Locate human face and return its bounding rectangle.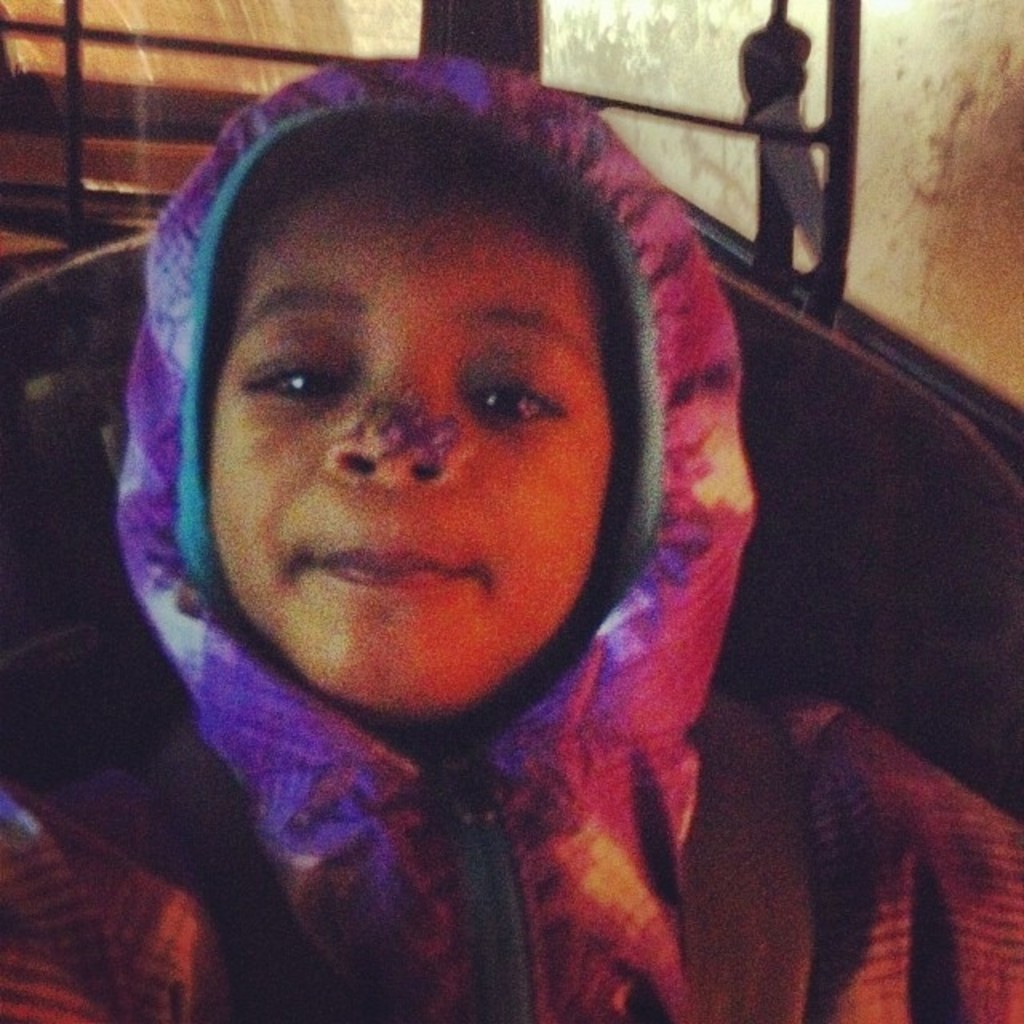
<bbox>208, 184, 613, 720</bbox>.
